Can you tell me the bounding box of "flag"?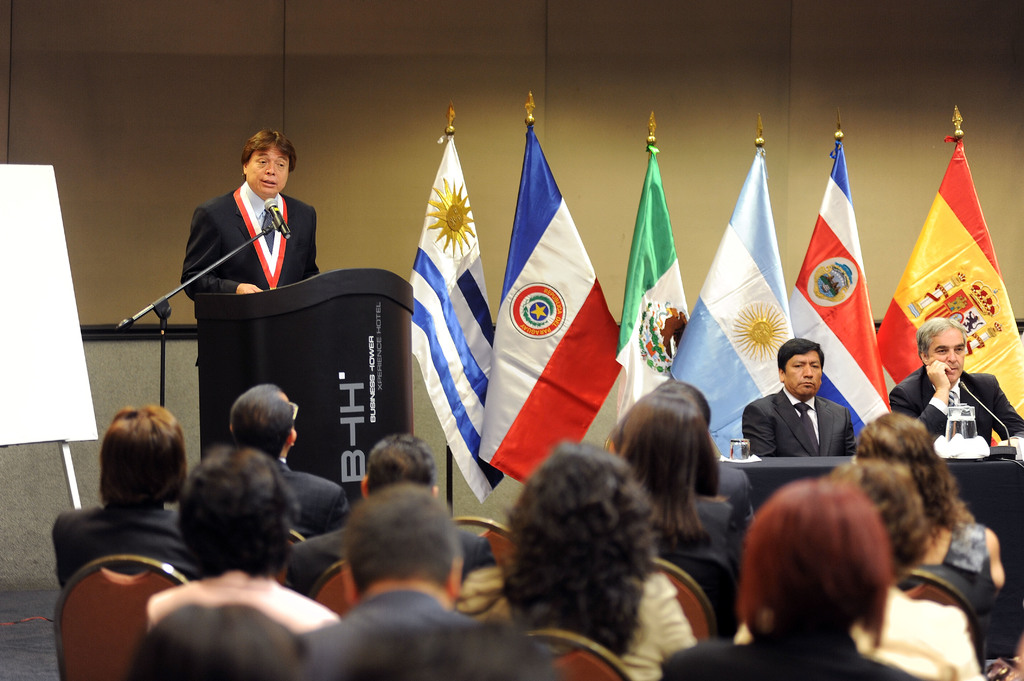
<bbox>482, 116, 626, 490</bbox>.
